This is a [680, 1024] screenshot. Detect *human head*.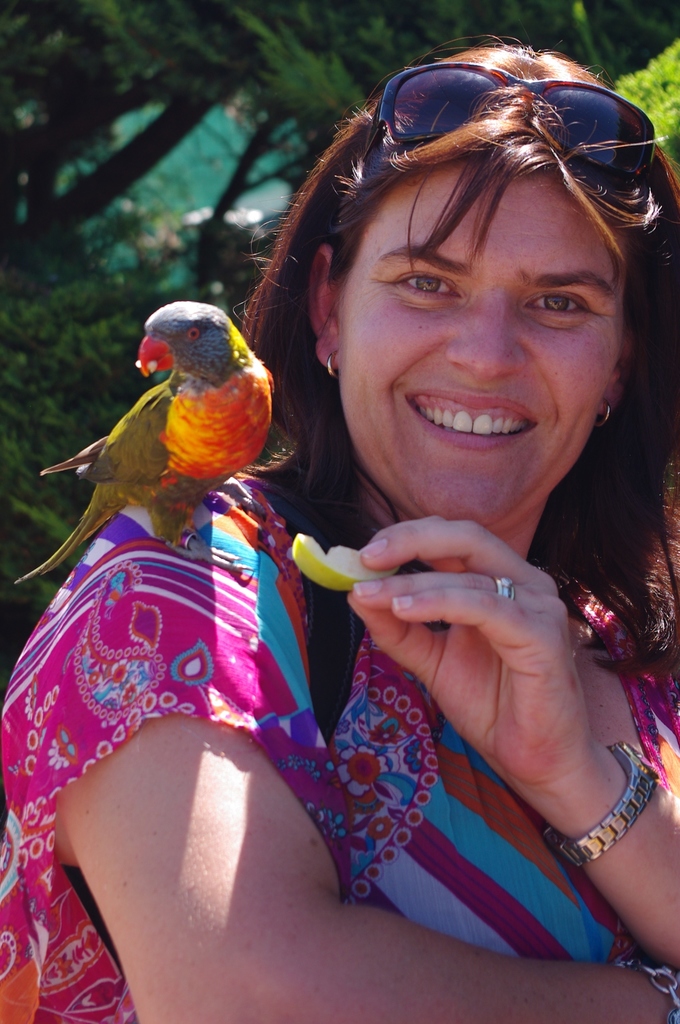
Rect(289, 47, 658, 485).
